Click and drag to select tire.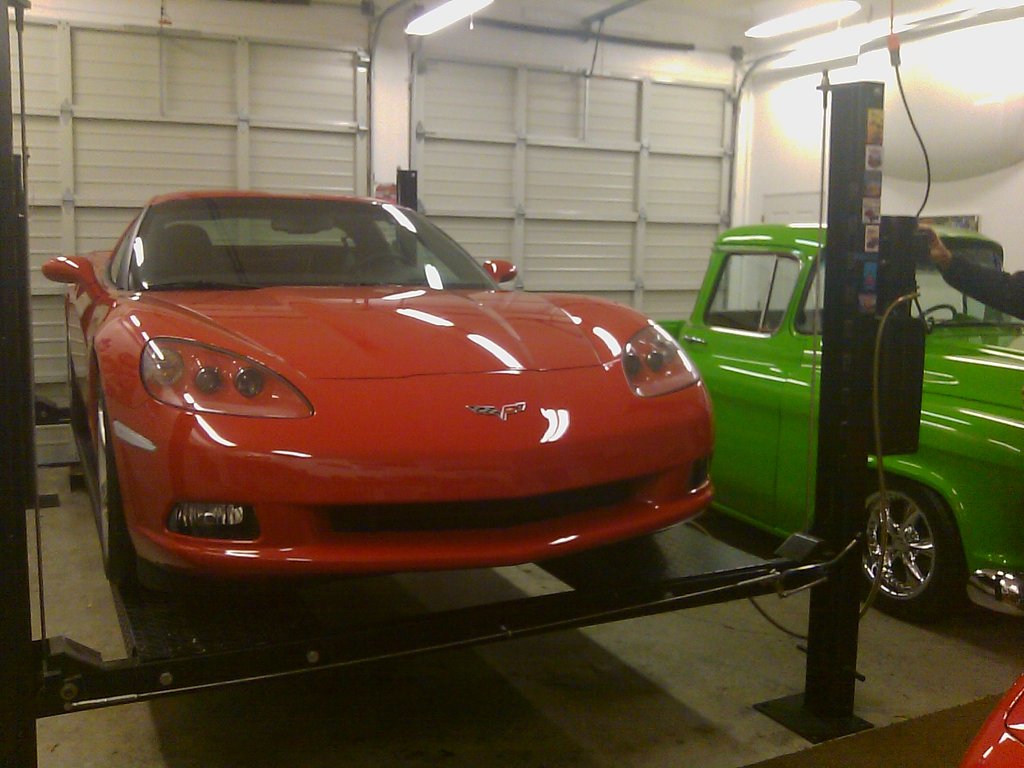
Selection: l=94, t=380, r=161, b=601.
